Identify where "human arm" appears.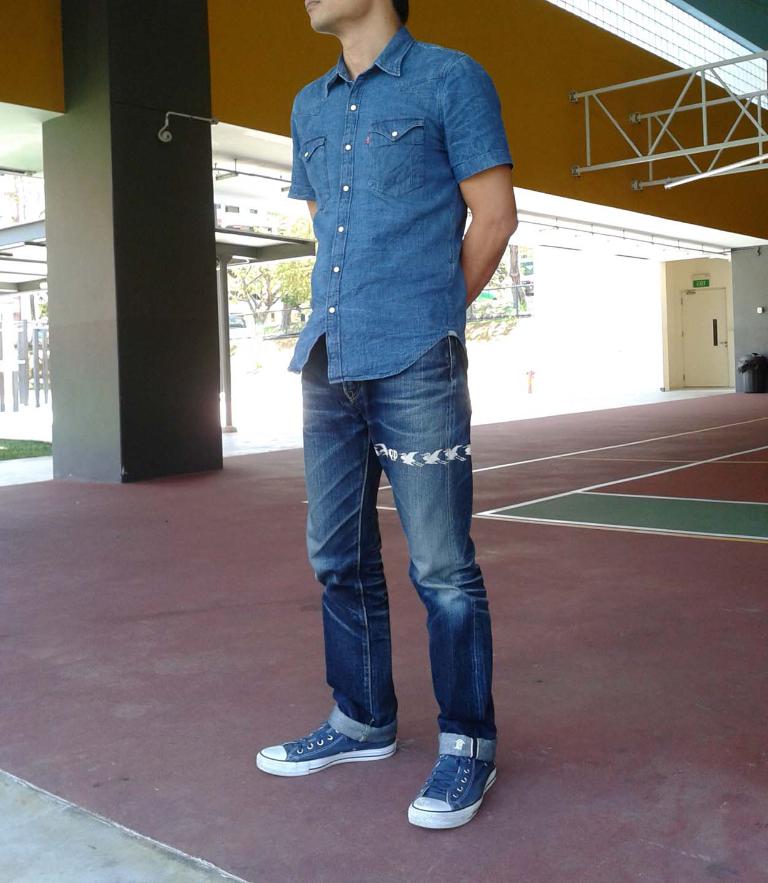
Appears at select_region(445, 78, 531, 347).
